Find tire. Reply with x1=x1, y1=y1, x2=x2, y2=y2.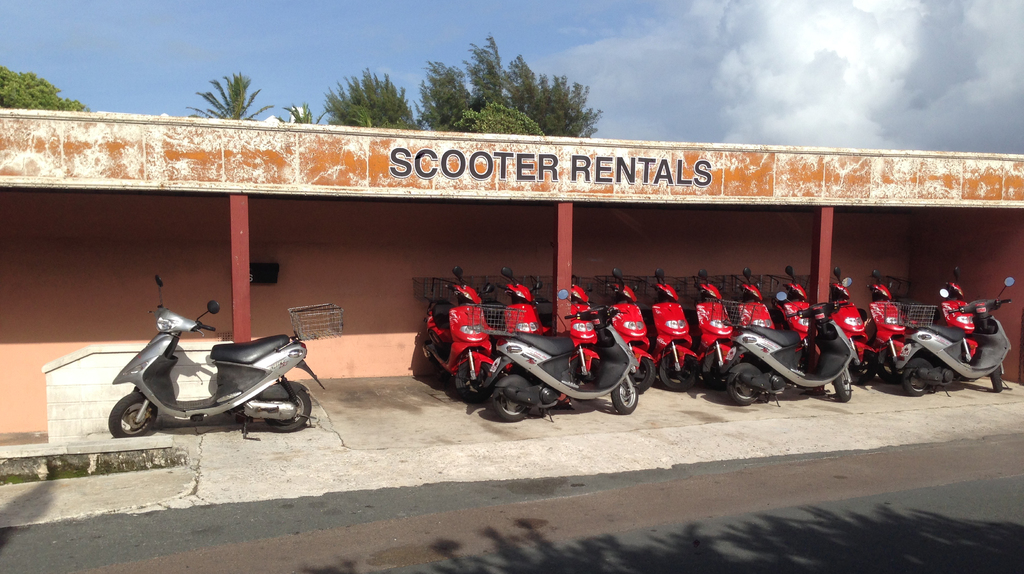
x1=850, y1=351, x2=875, y2=385.
